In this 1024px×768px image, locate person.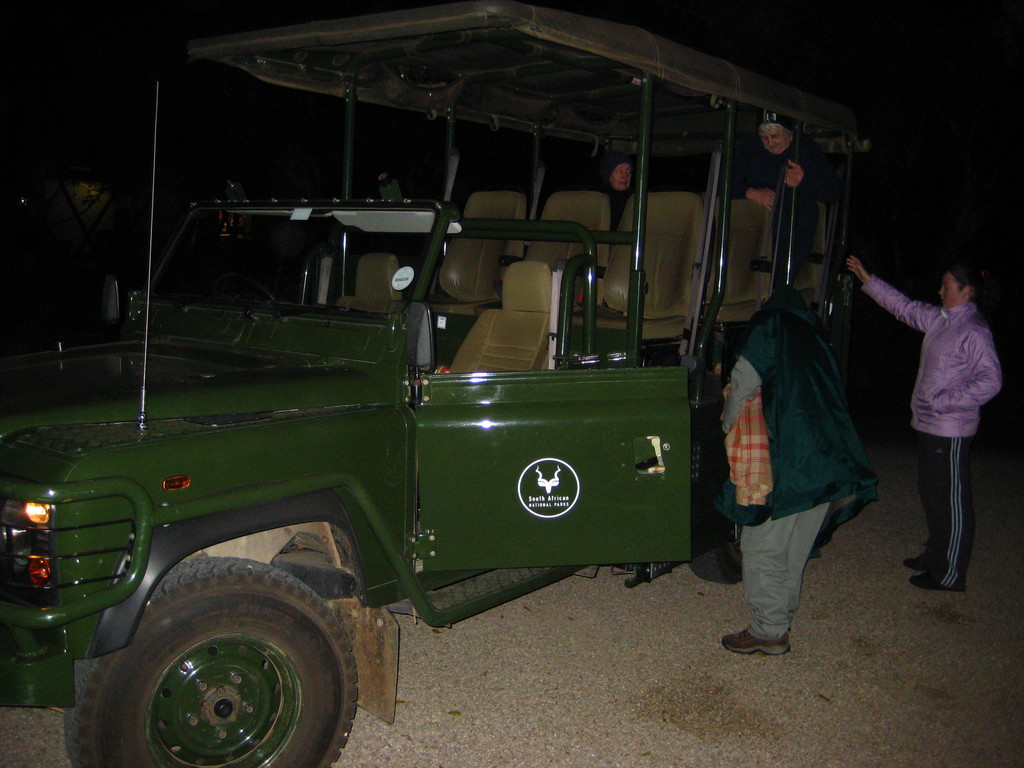
Bounding box: (721, 286, 880, 655).
